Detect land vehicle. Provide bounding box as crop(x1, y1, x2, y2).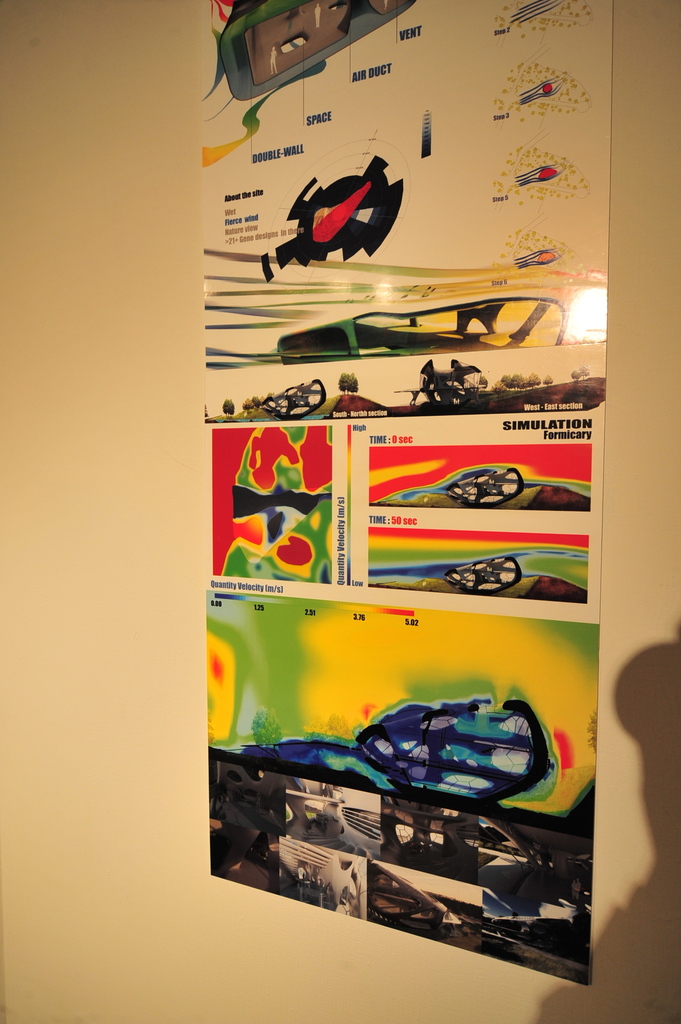
crop(485, 817, 539, 900).
